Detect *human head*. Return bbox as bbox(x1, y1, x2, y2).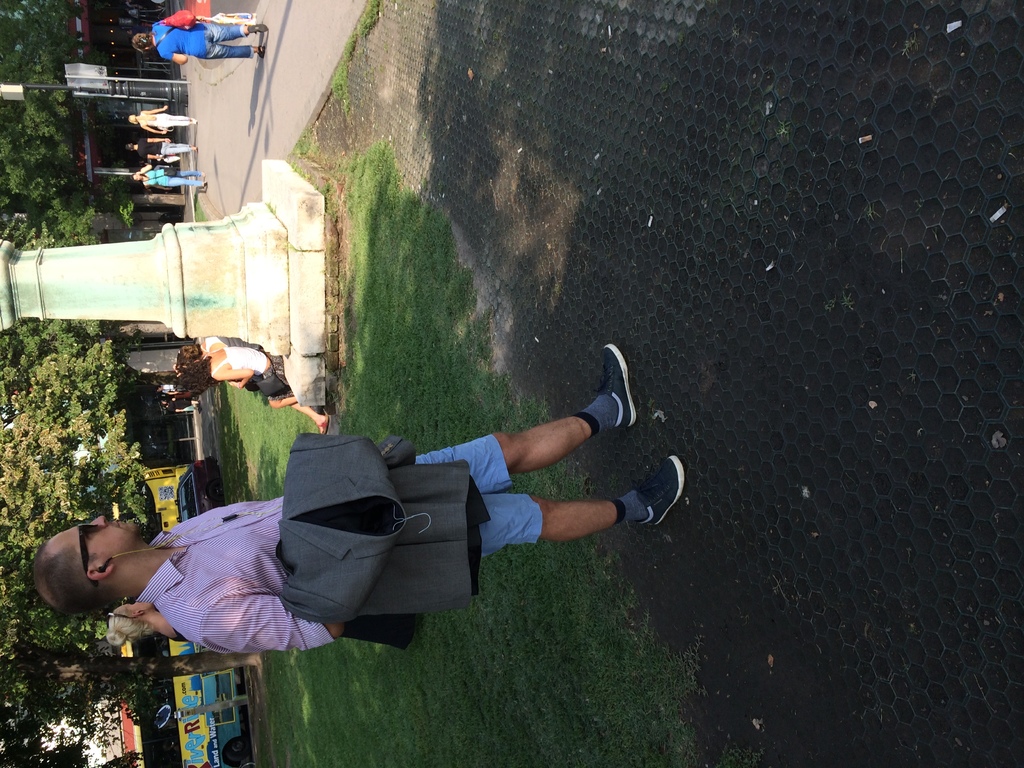
bbox(174, 369, 207, 399).
